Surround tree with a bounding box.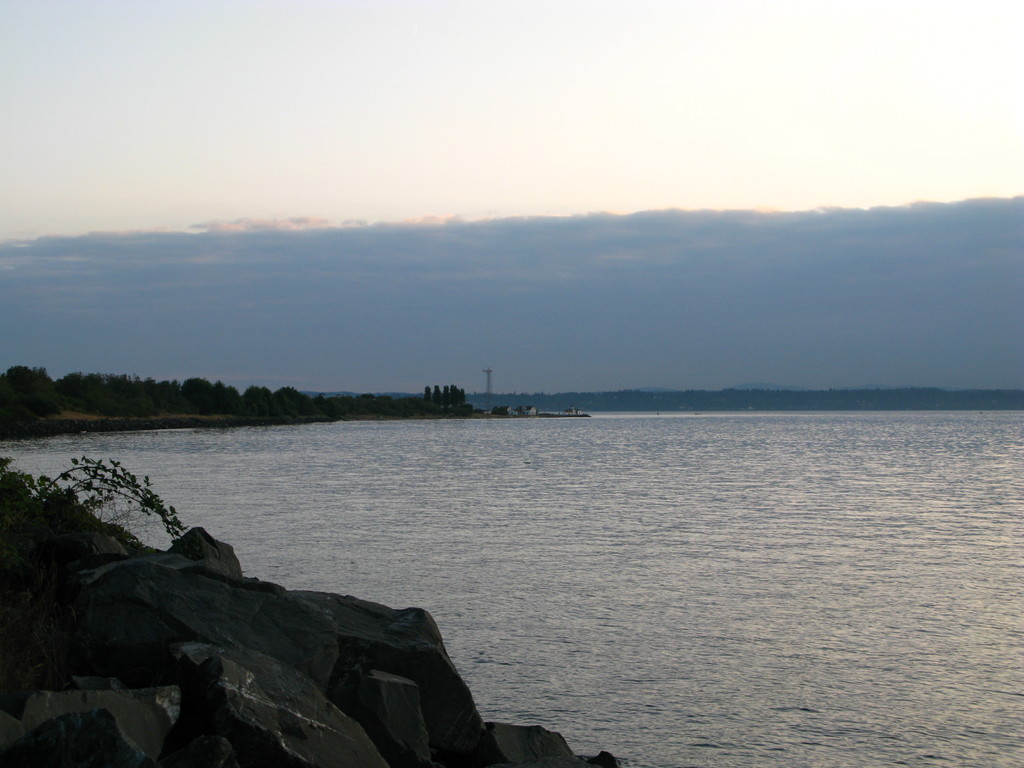
0/364/320/417.
